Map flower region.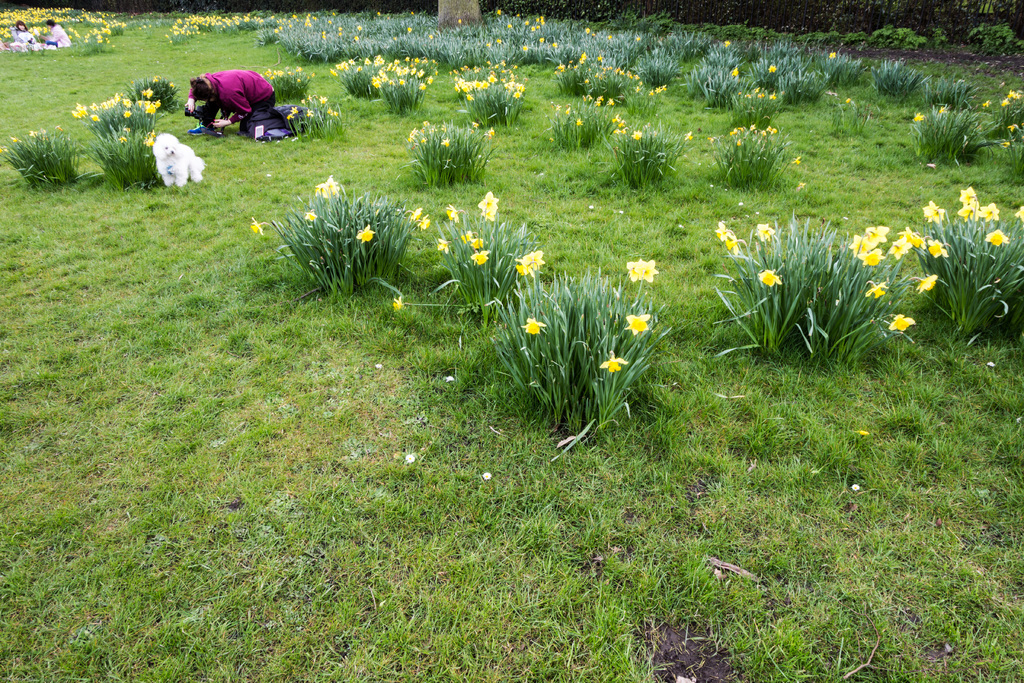
Mapped to left=328, top=21, right=335, bottom=26.
